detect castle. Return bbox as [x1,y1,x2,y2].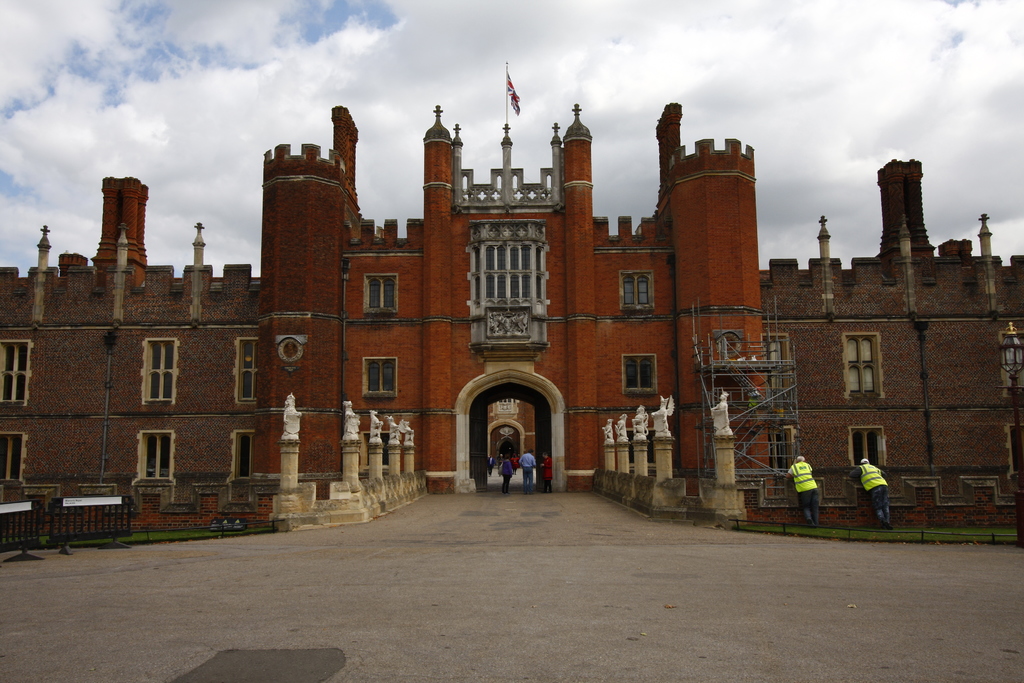
[0,103,1023,529].
